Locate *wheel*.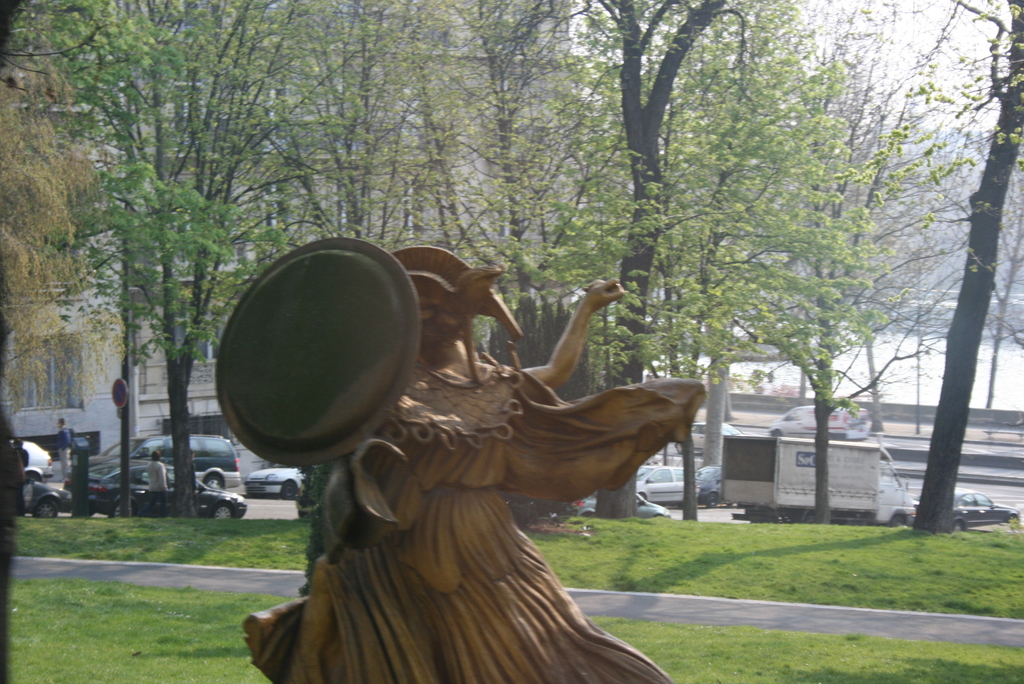
Bounding box: 952,518,972,536.
